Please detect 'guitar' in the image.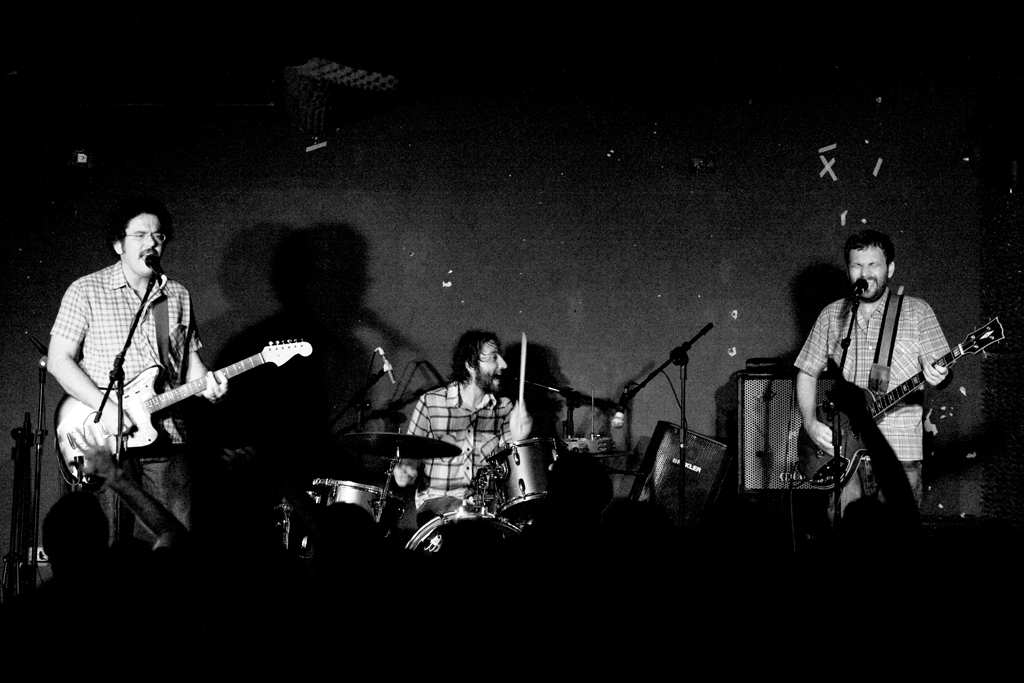
<box>788,325,1020,495</box>.
